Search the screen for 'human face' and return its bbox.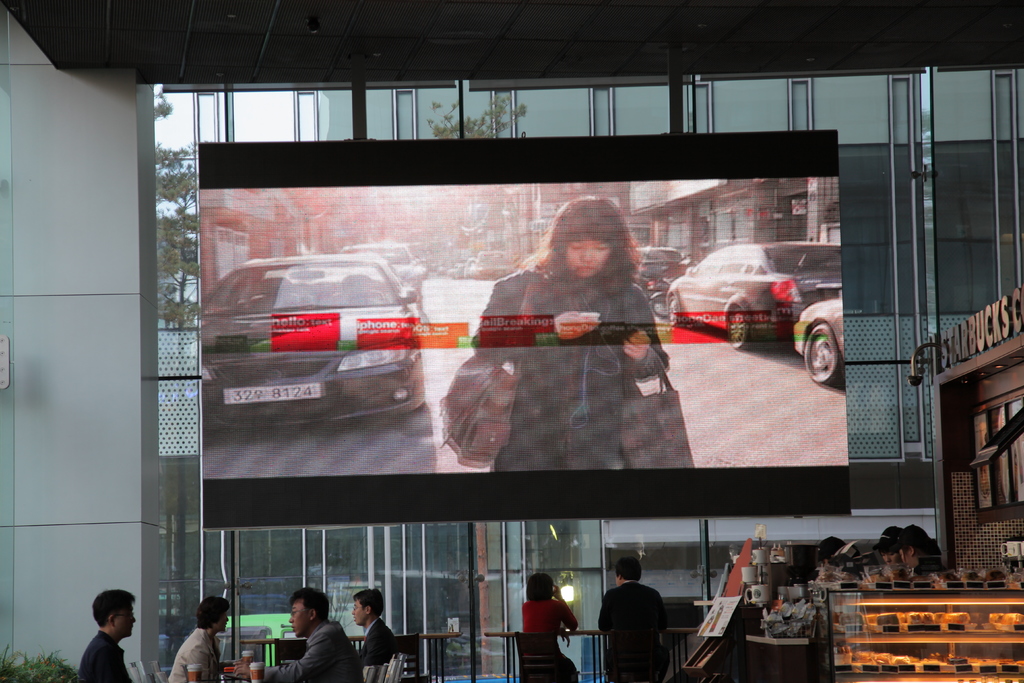
Found: bbox=[118, 602, 140, 638].
